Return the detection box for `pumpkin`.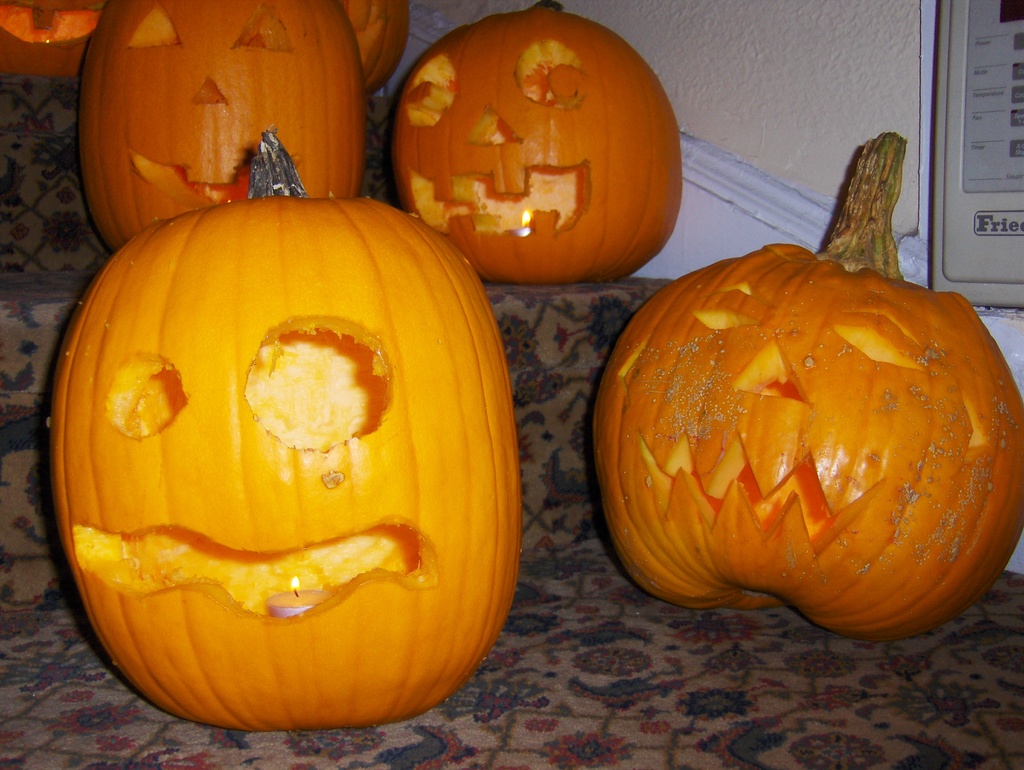
bbox(388, 0, 681, 286).
